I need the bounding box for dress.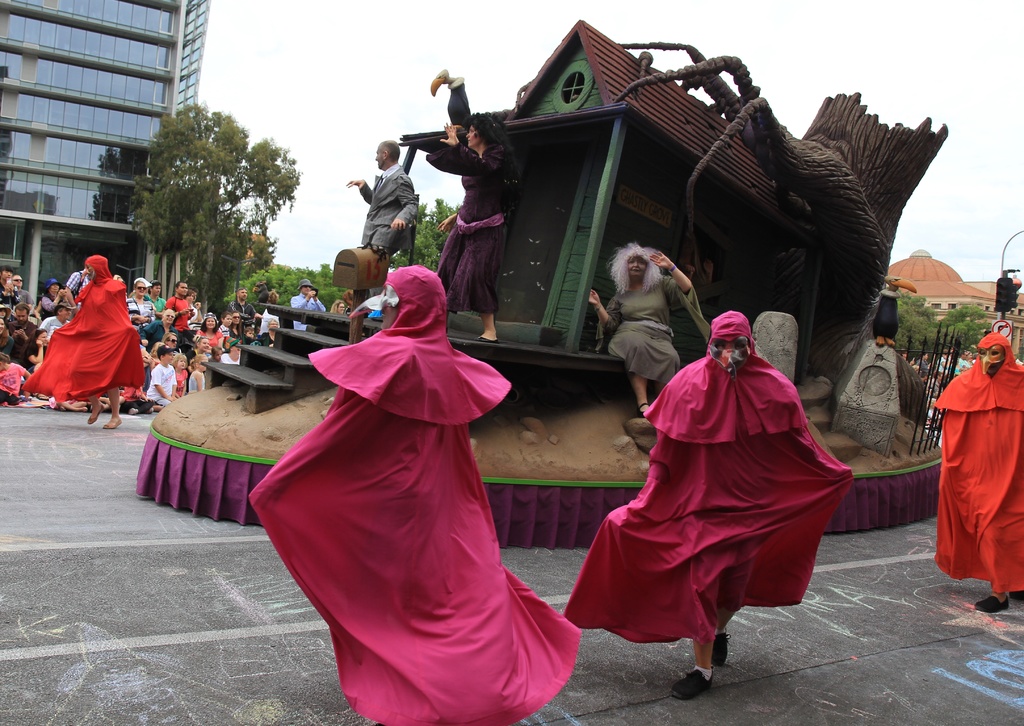
Here it is: detection(562, 401, 857, 652).
